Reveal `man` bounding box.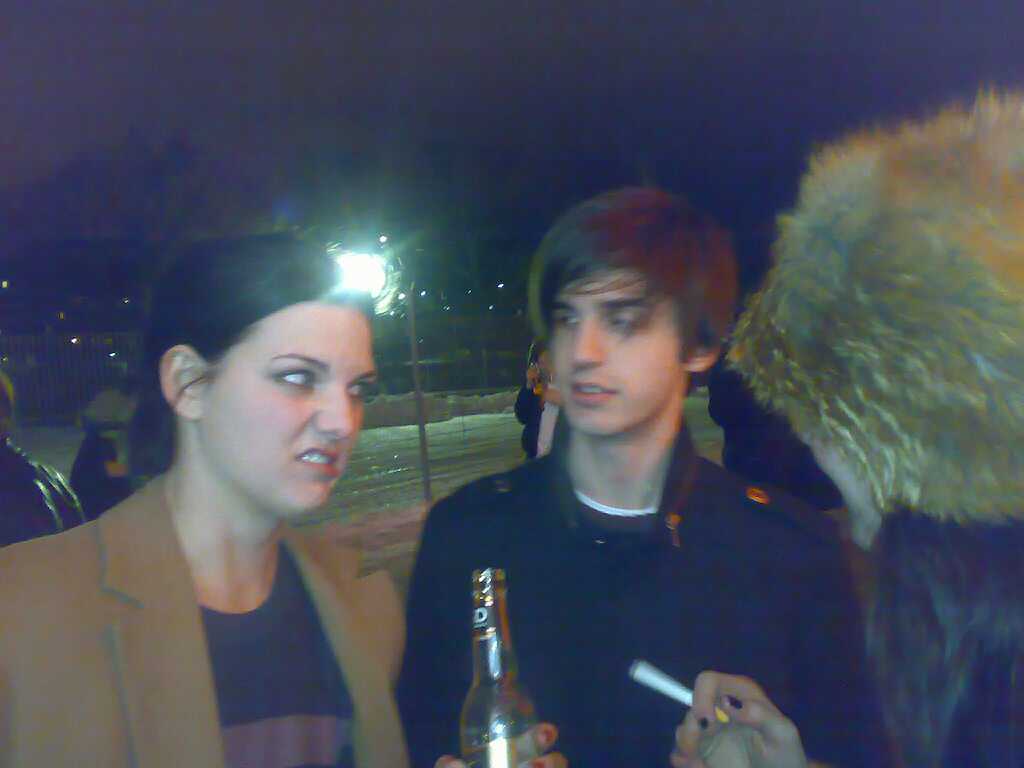
Revealed: BBox(390, 191, 864, 760).
